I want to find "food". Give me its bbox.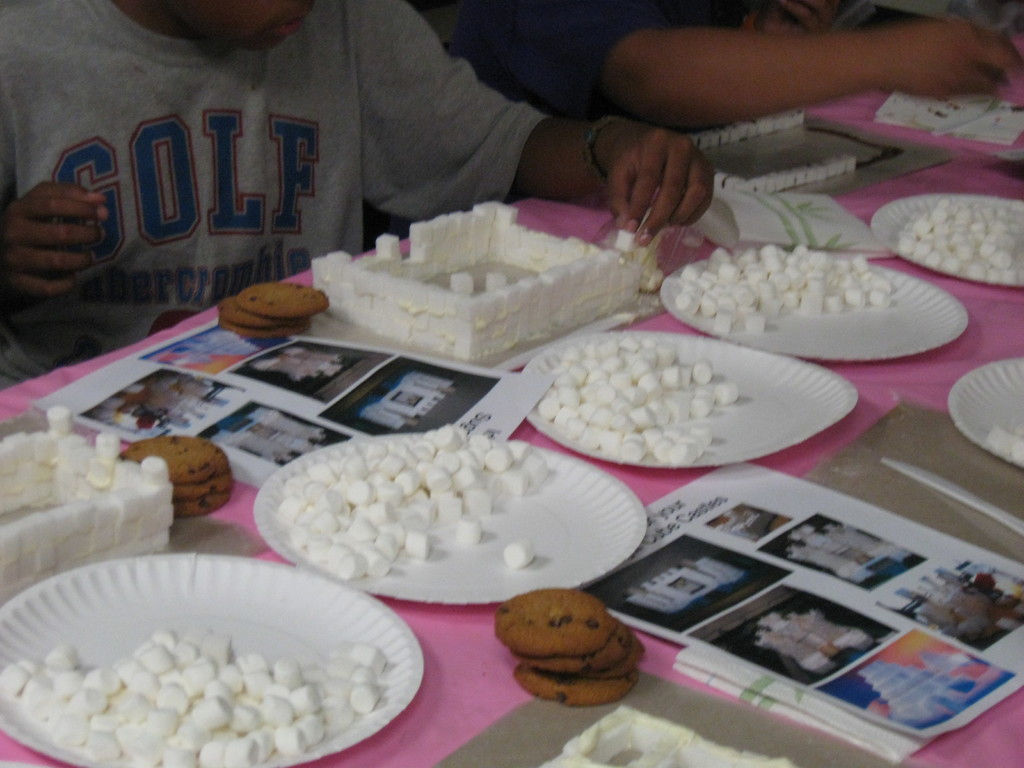
bbox(173, 490, 227, 520).
